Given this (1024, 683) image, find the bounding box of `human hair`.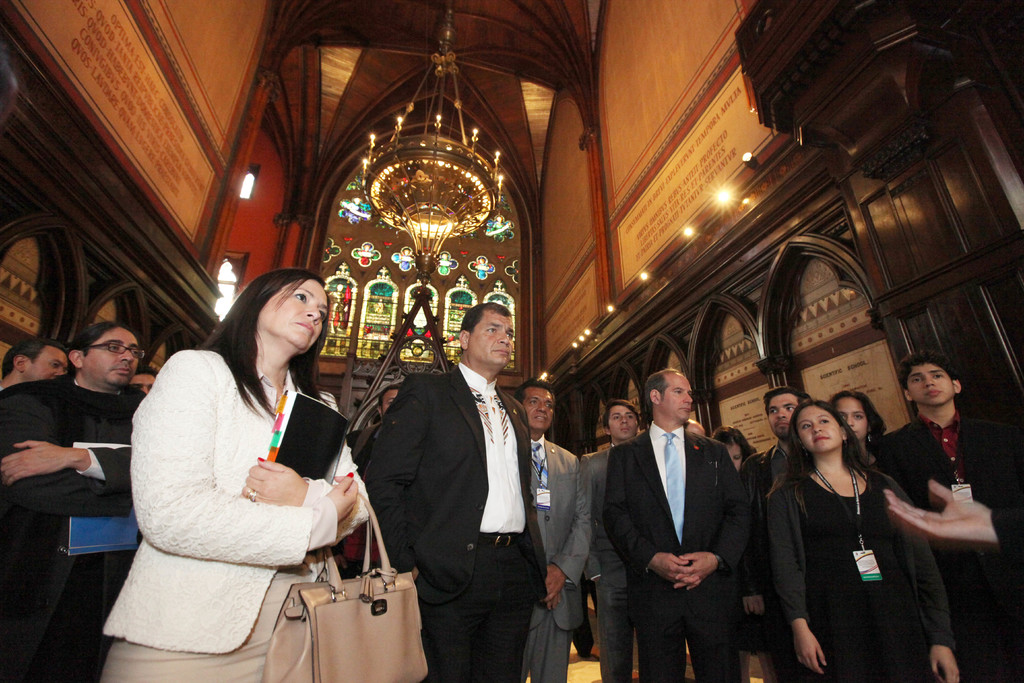
378,384,400,404.
